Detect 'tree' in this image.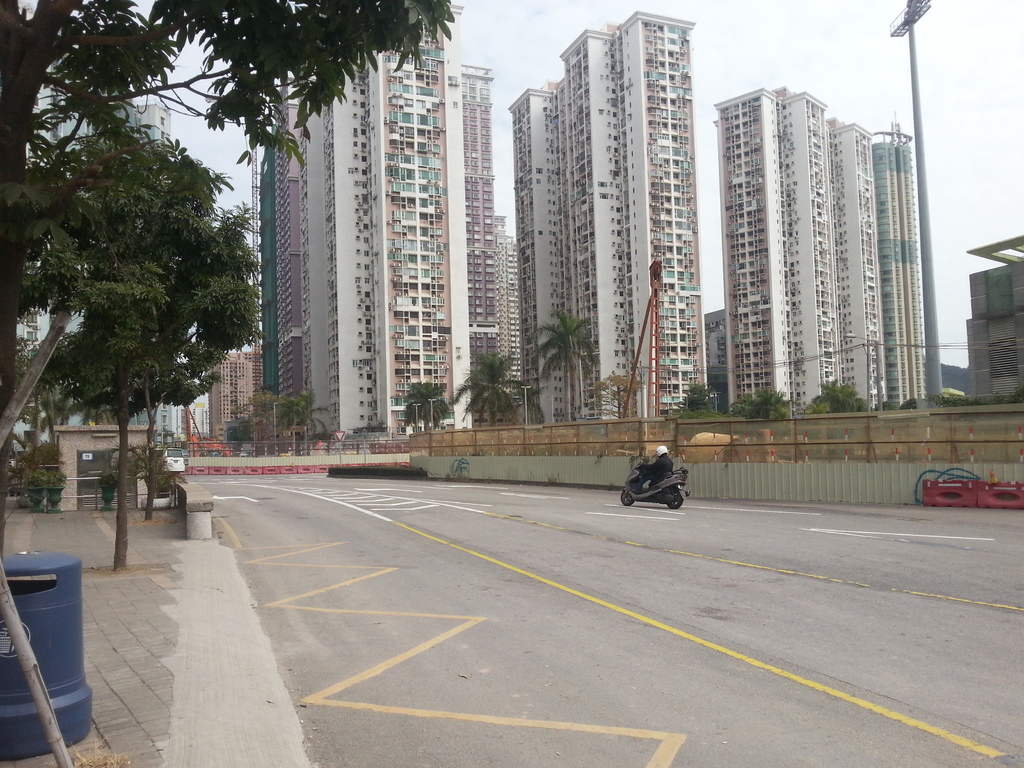
Detection: 272,389,328,451.
